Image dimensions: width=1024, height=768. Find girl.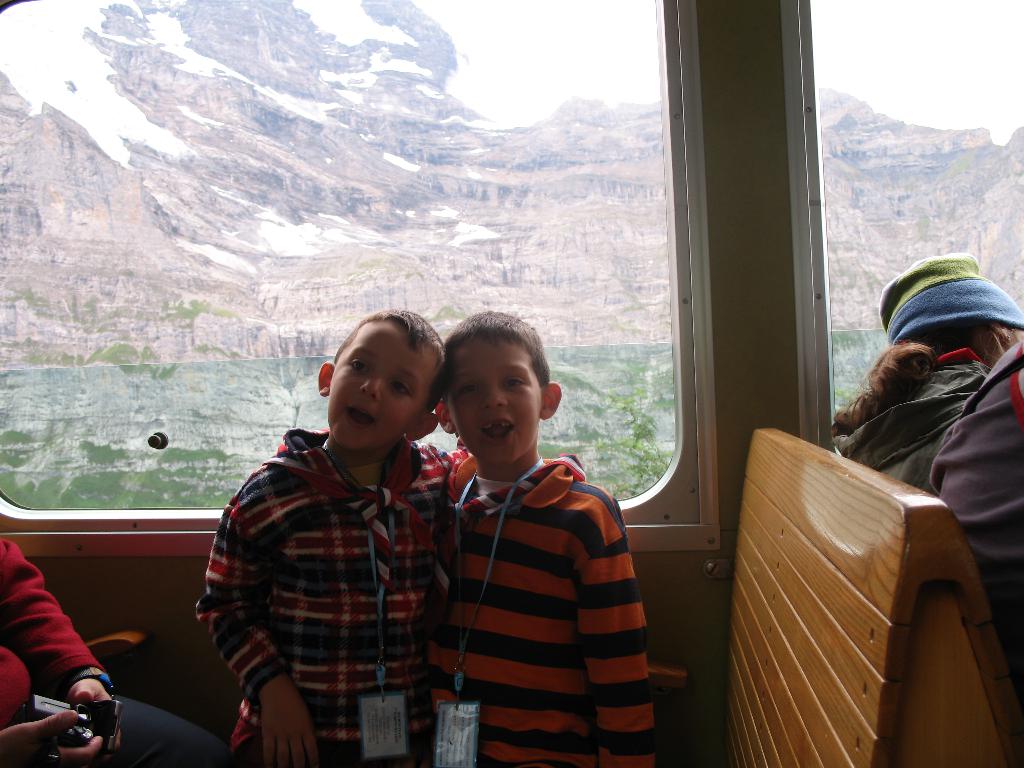
(828, 246, 1023, 490).
